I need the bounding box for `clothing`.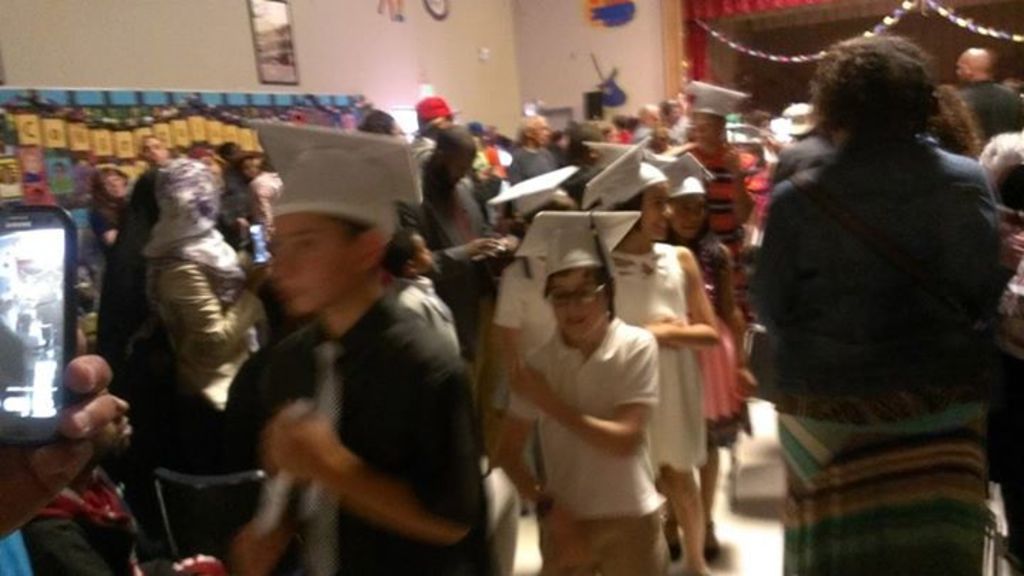
Here it is: (681, 145, 762, 239).
